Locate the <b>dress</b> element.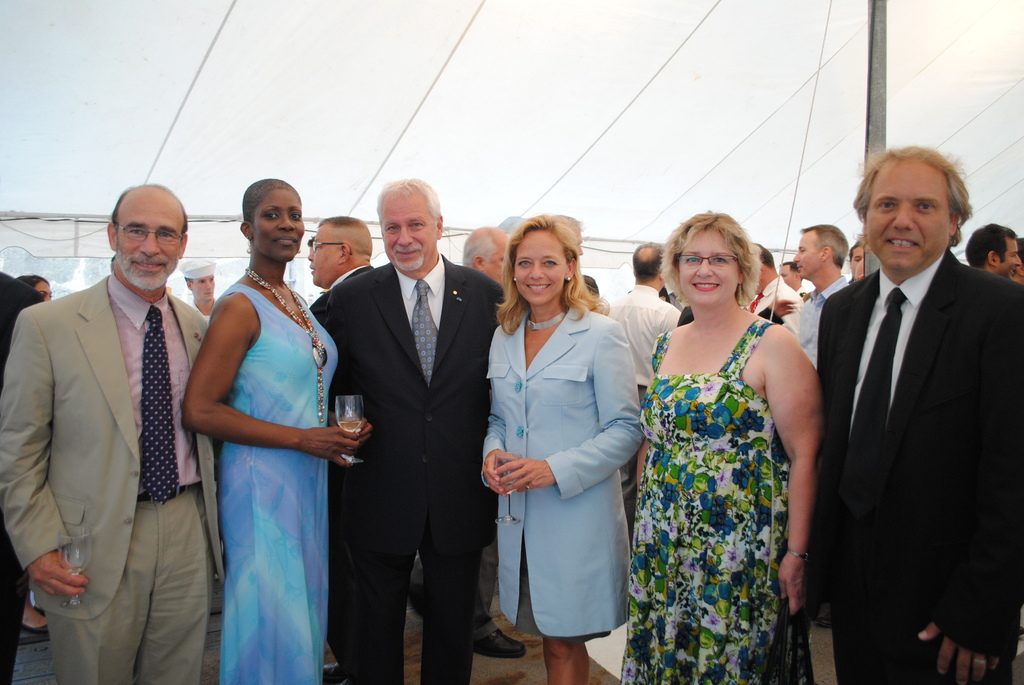
Element bbox: [x1=477, y1=306, x2=646, y2=649].
